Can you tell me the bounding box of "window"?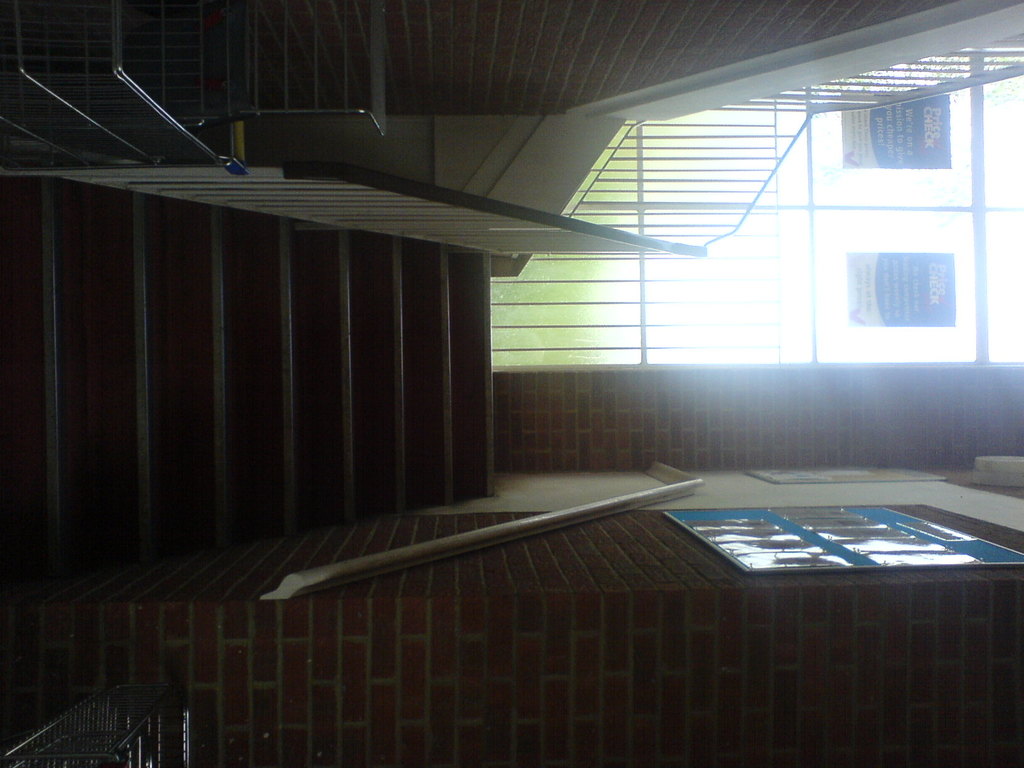
locate(489, 38, 1023, 367).
